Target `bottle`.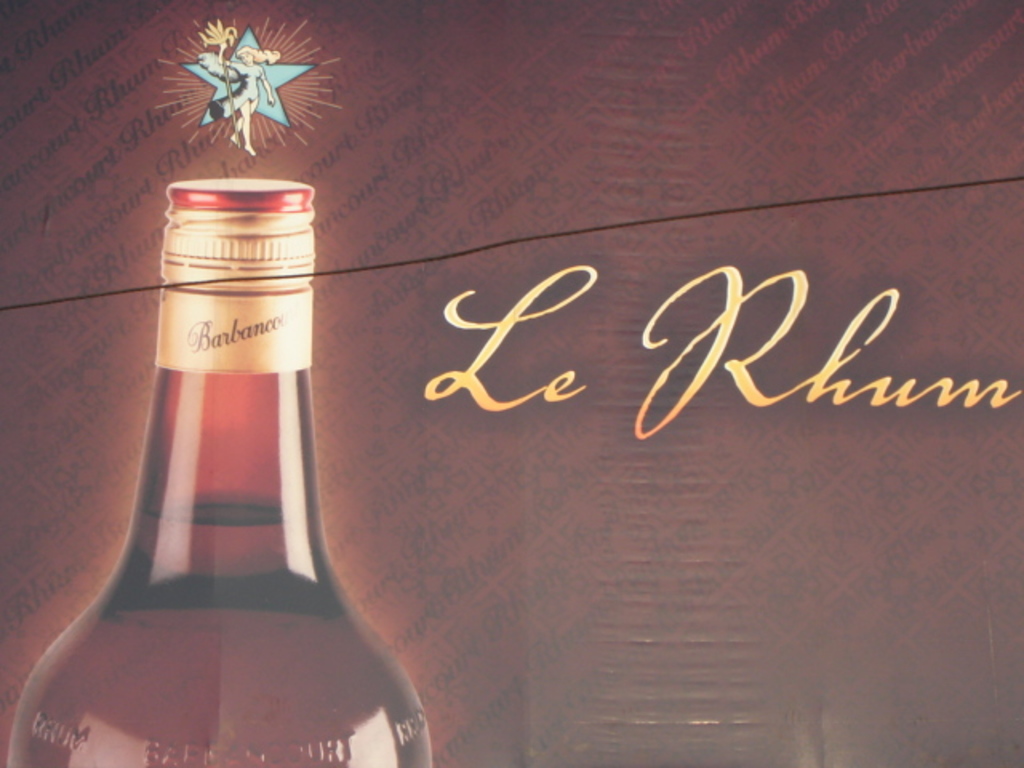
Target region: pyautogui.locateOnScreen(50, 166, 389, 767).
